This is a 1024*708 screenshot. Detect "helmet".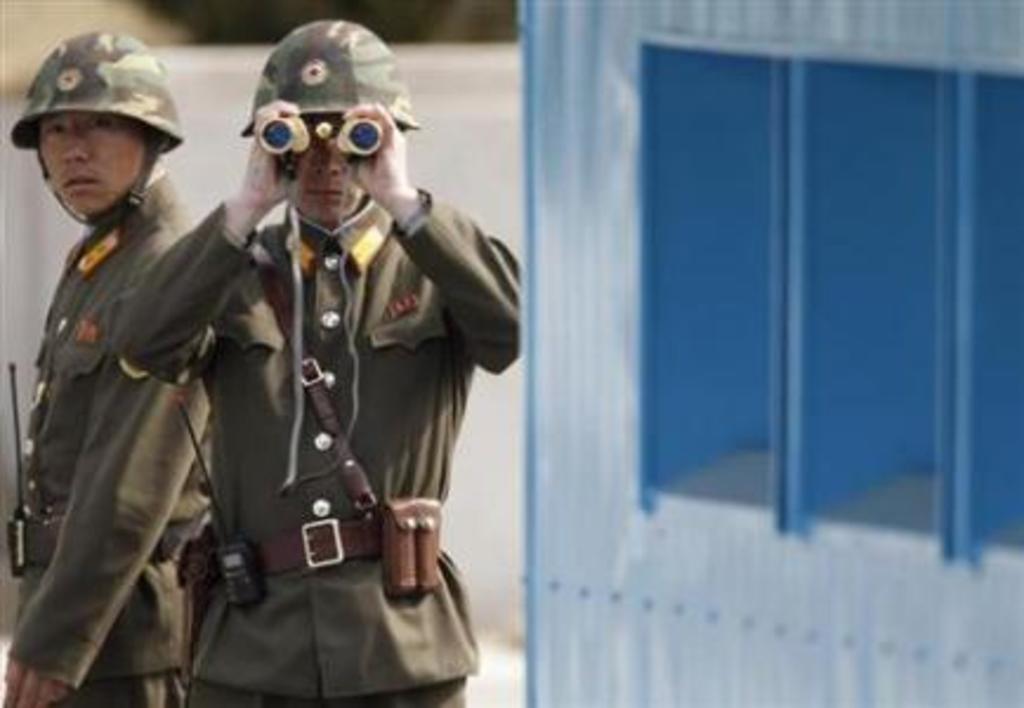
select_region(236, 17, 422, 137).
